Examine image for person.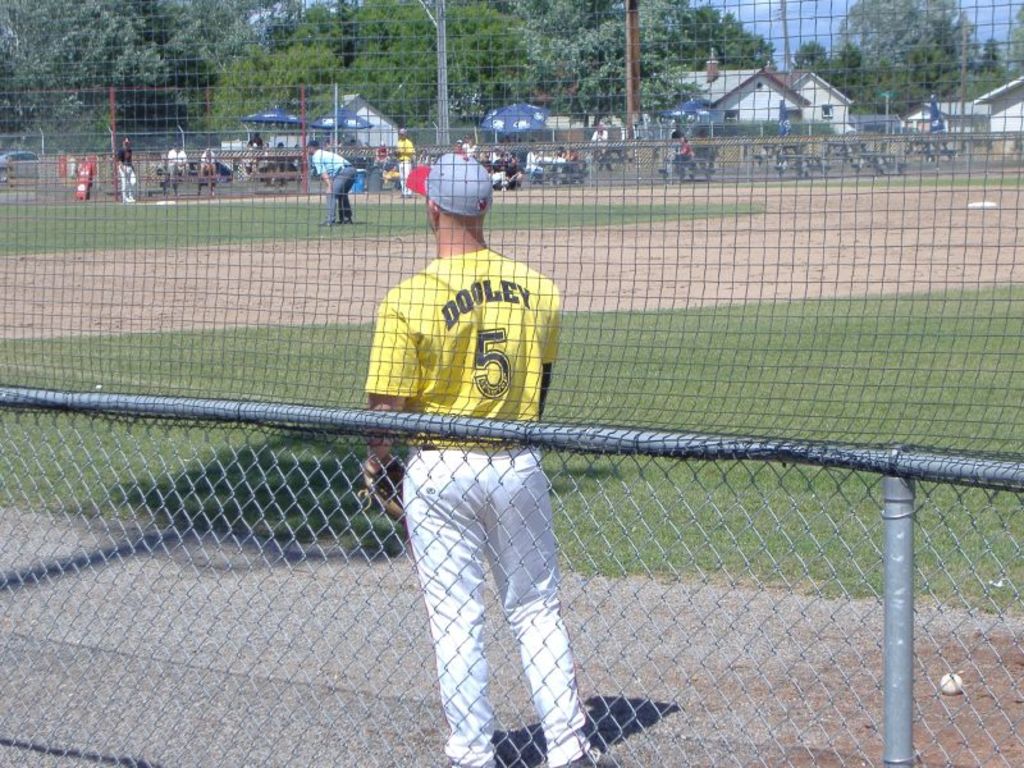
Examination result: 305,141,358,227.
